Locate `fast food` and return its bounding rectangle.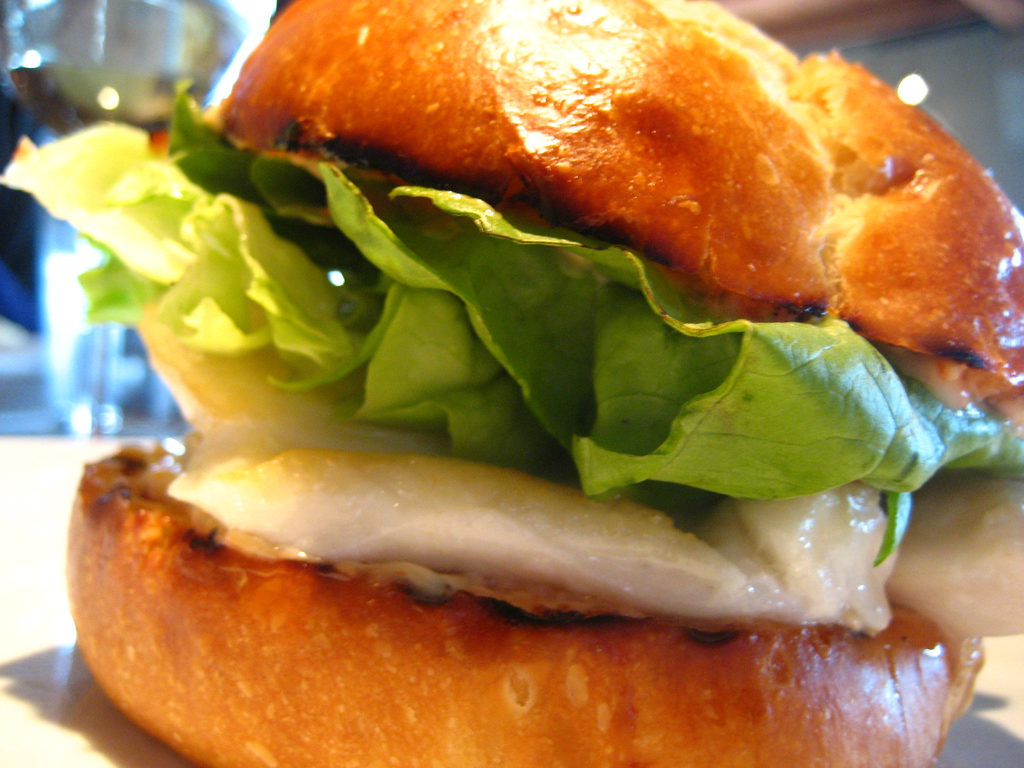
0, 0, 1023, 738.
